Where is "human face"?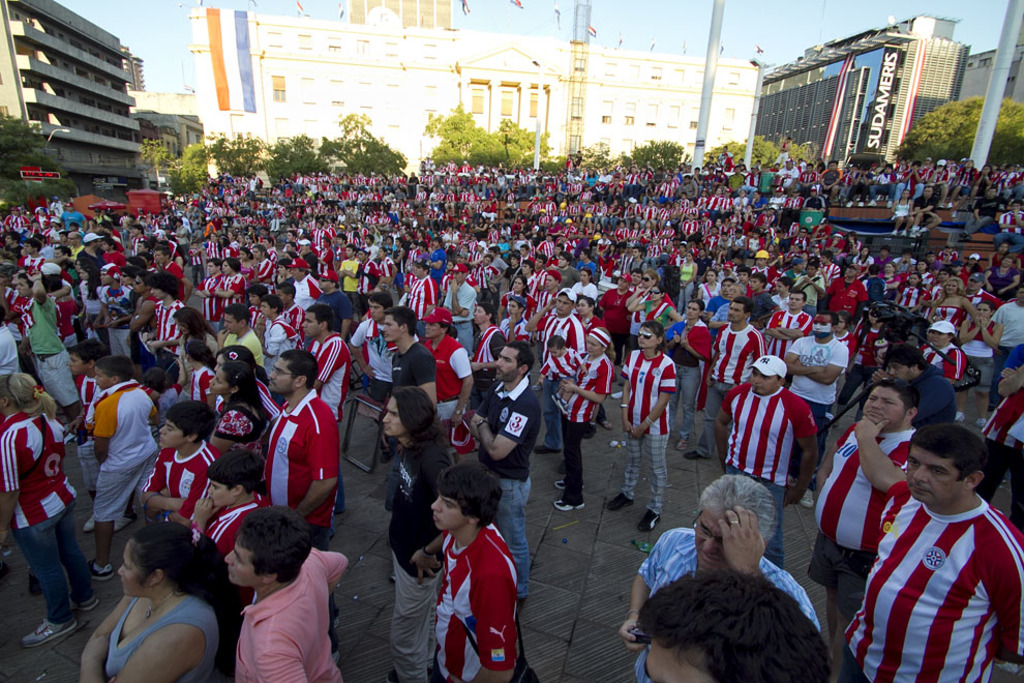
x1=223 y1=315 x2=242 y2=333.
